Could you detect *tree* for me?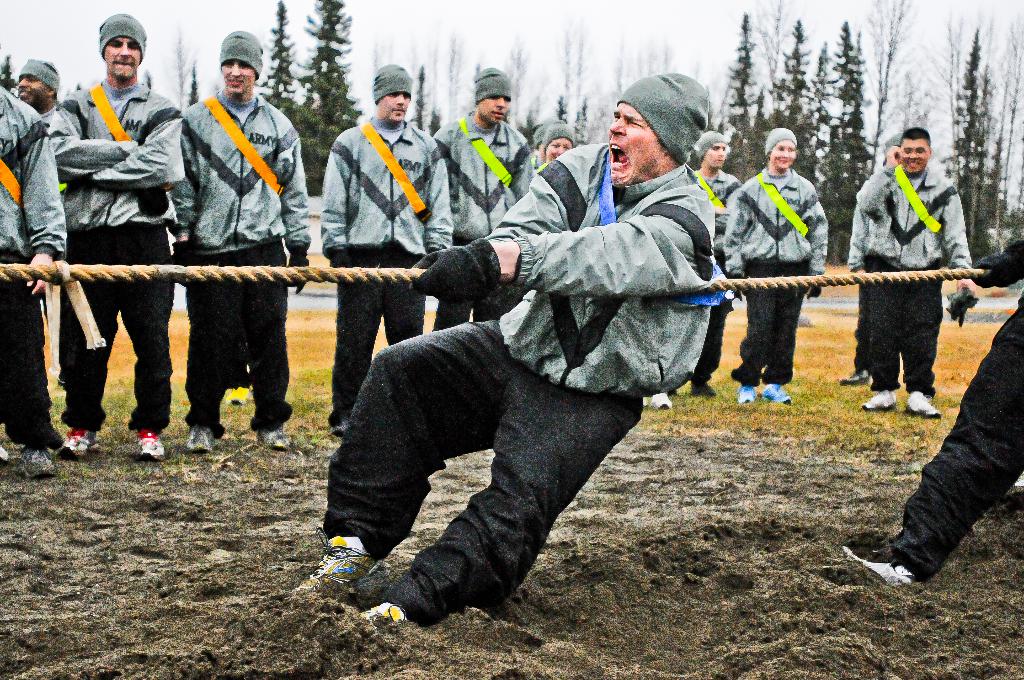
Detection result: x1=259 y1=0 x2=297 y2=121.
